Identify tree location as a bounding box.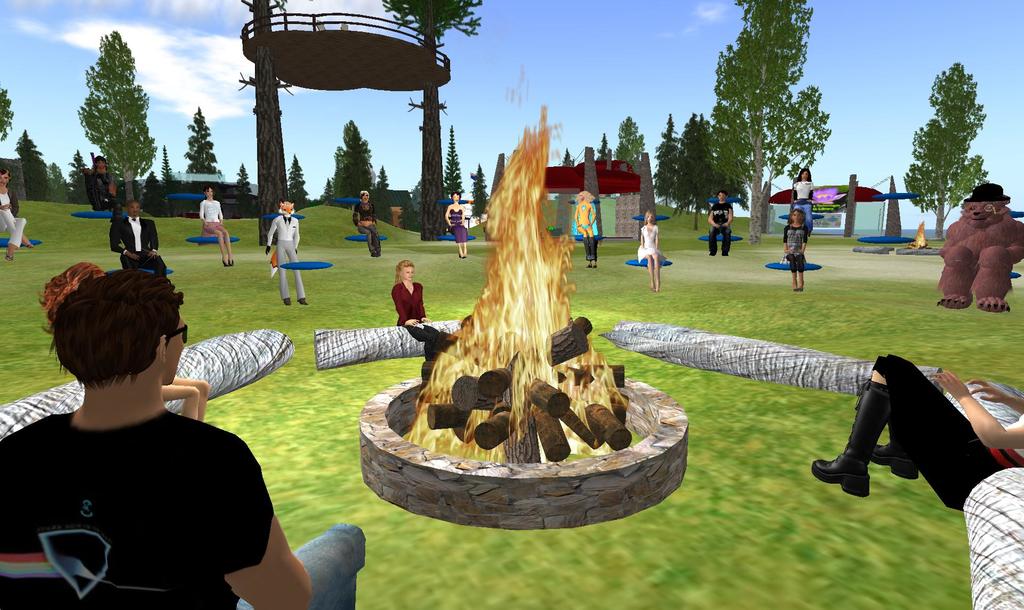
left=594, top=132, right=610, bottom=163.
